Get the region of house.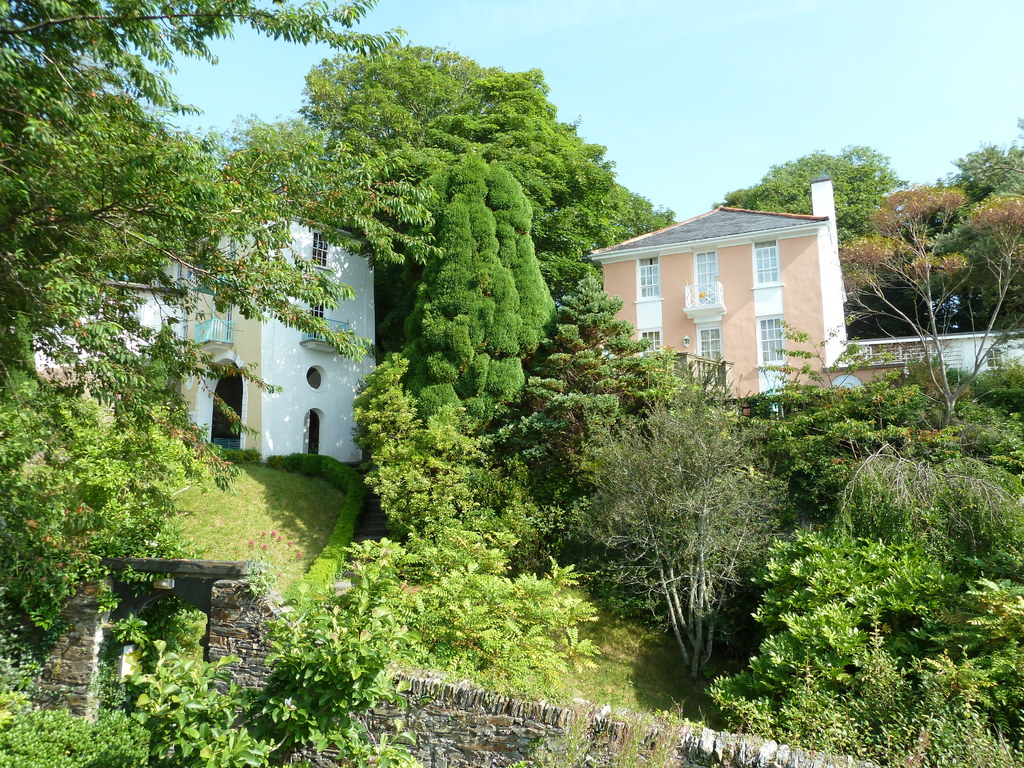
select_region(259, 204, 378, 469).
